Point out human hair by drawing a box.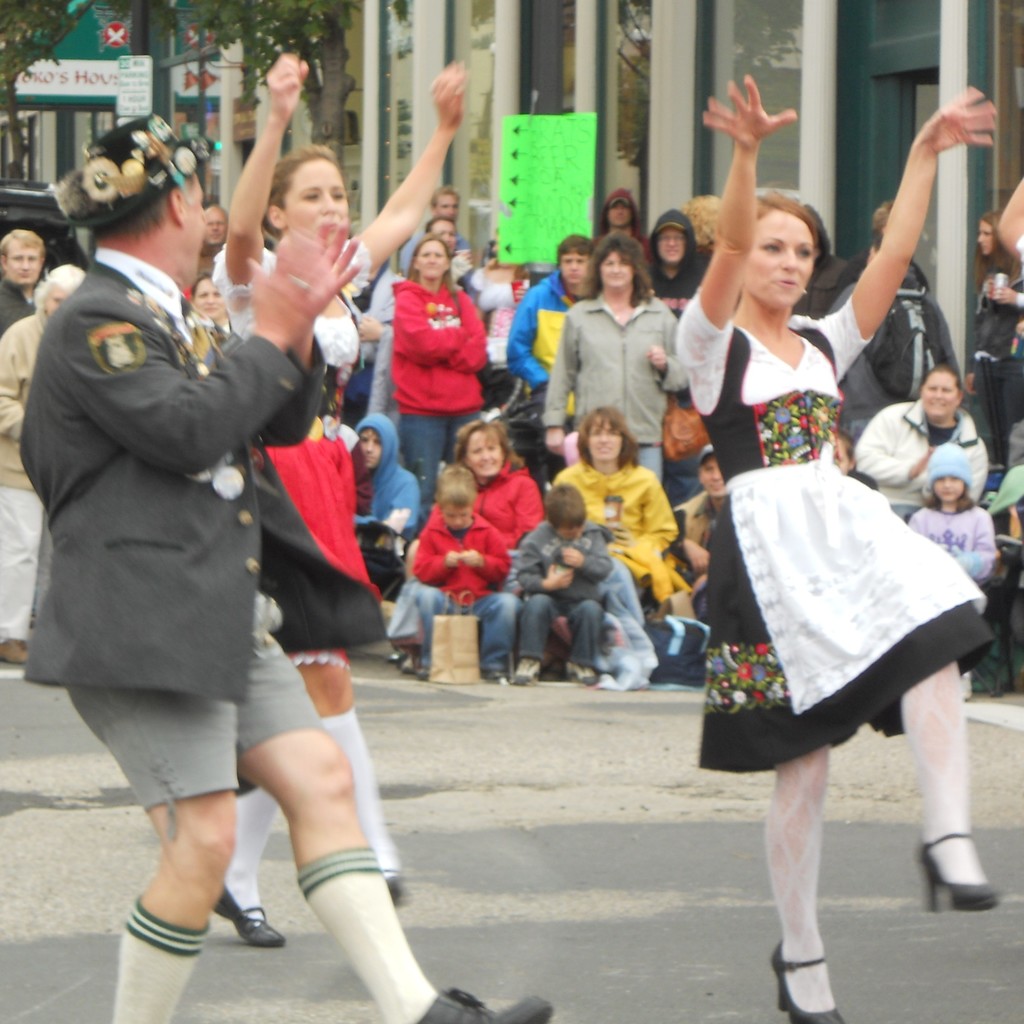
[408,240,464,324].
